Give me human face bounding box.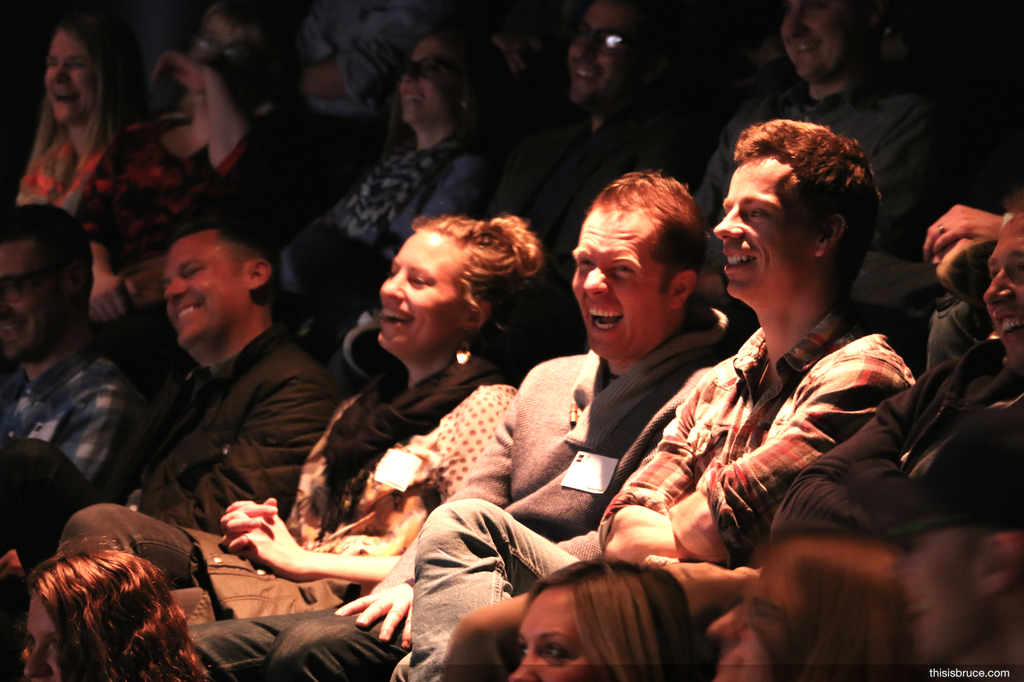
box(399, 40, 452, 131).
